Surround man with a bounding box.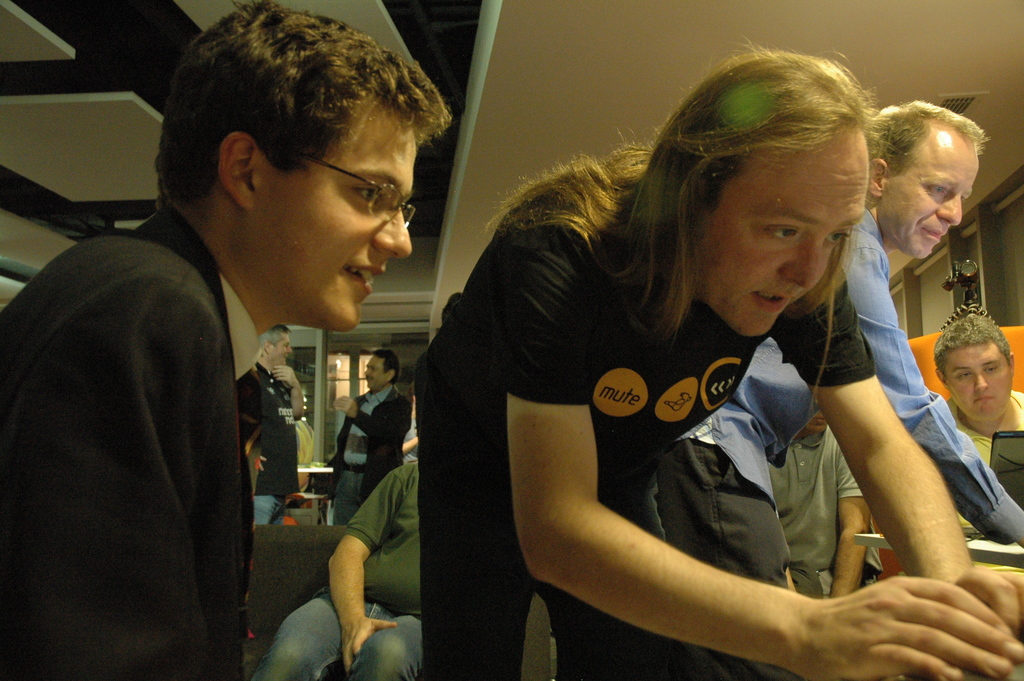
bbox=[766, 412, 872, 599].
